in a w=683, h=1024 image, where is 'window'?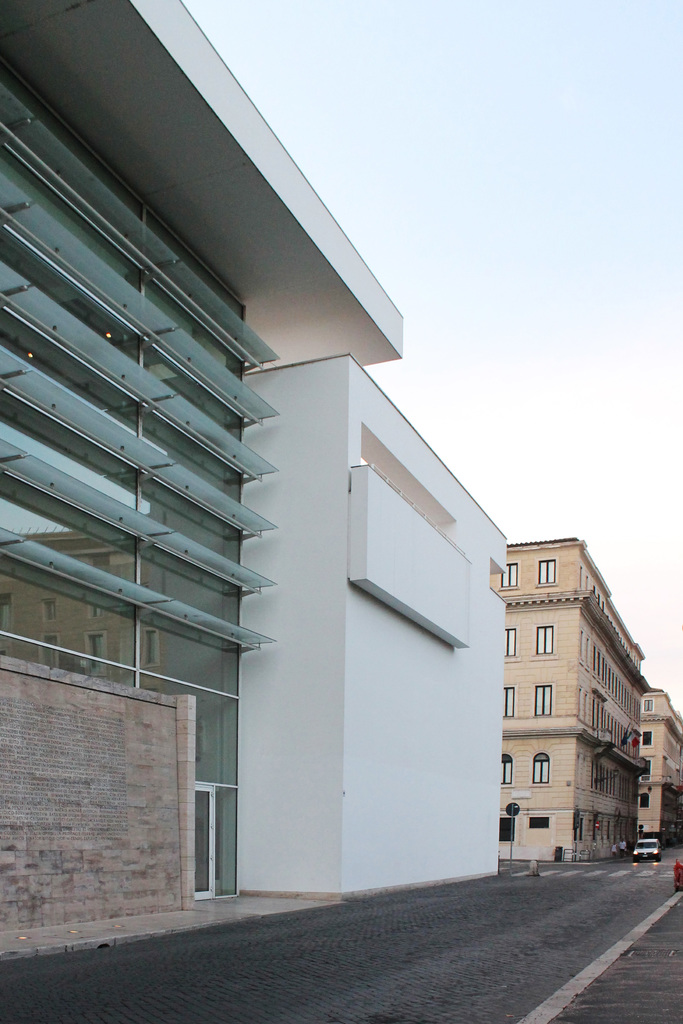
526/746/556/794.
